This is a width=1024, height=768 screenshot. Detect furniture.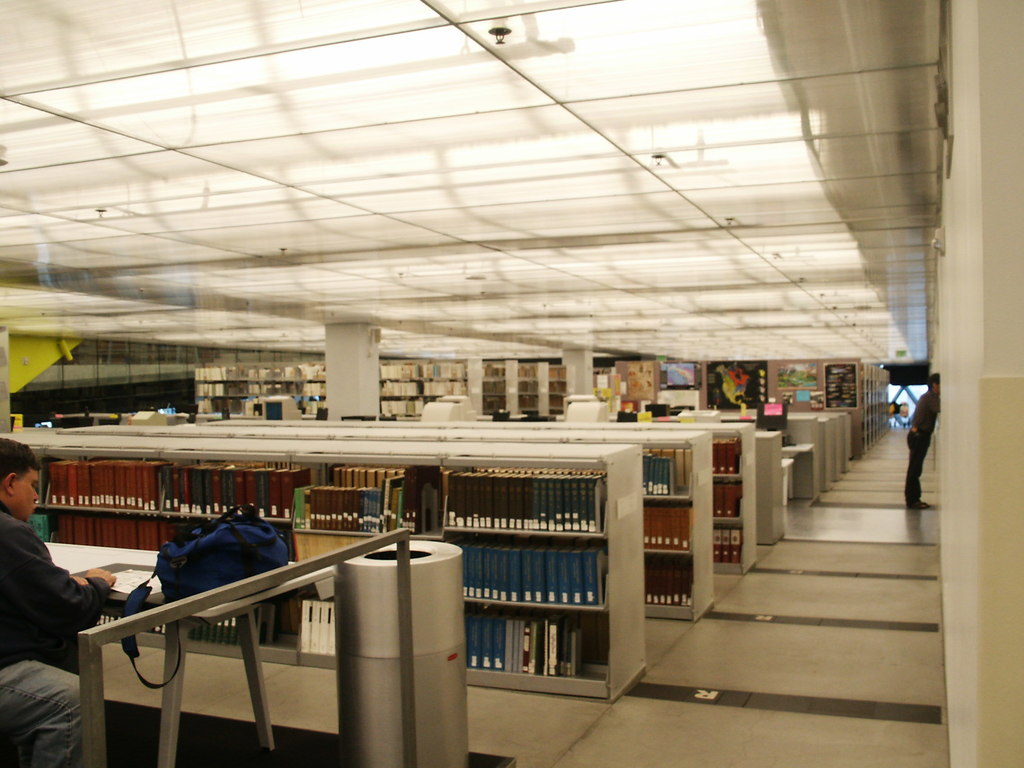
<box>152,426,759,574</box>.
